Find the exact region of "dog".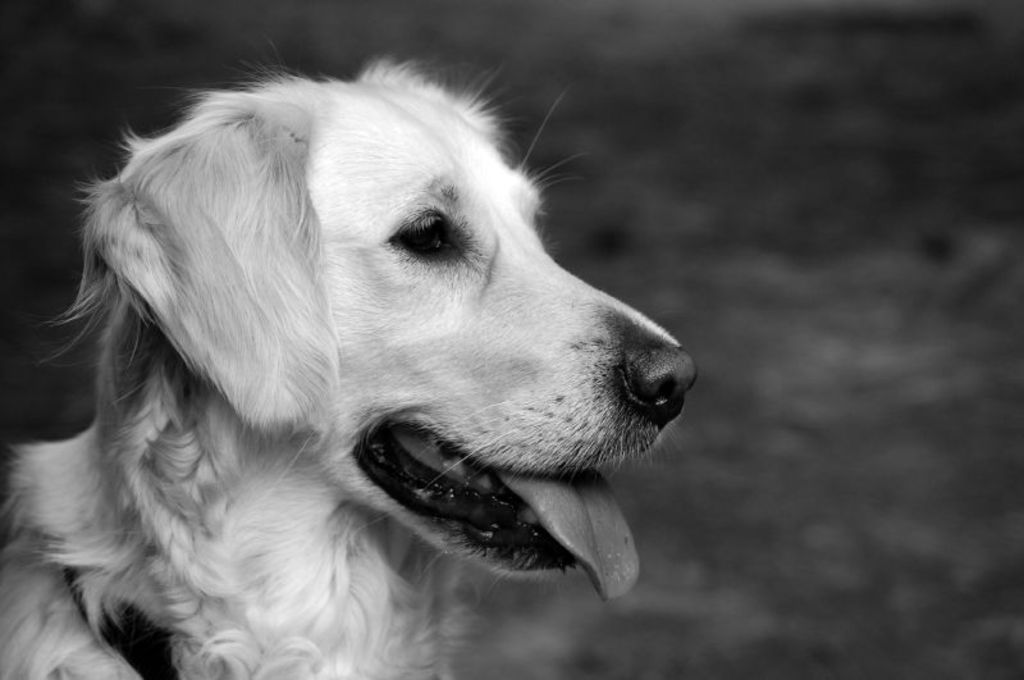
Exact region: [left=0, top=49, right=703, bottom=679].
